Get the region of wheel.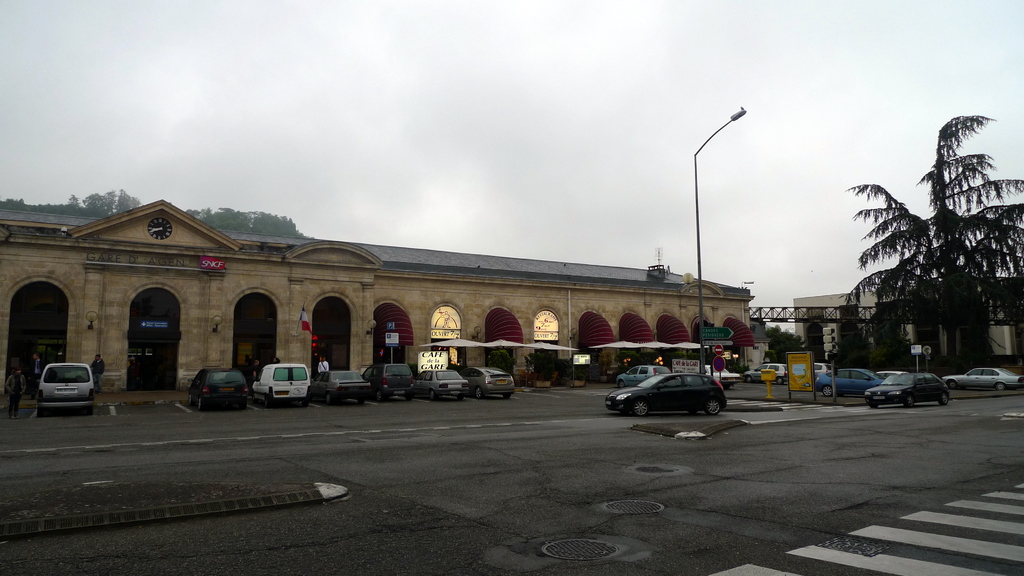
bbox=[938, 389, 950, 406].
